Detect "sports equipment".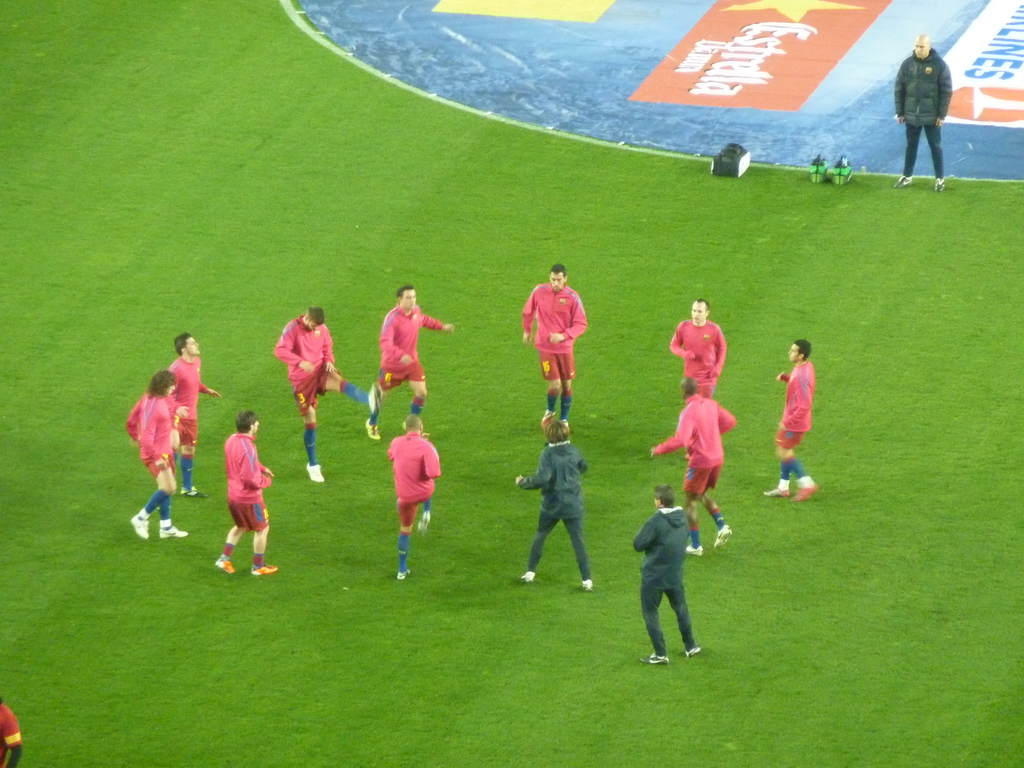
Detected at x1=308 y1=460 x2=326 y2=484.
